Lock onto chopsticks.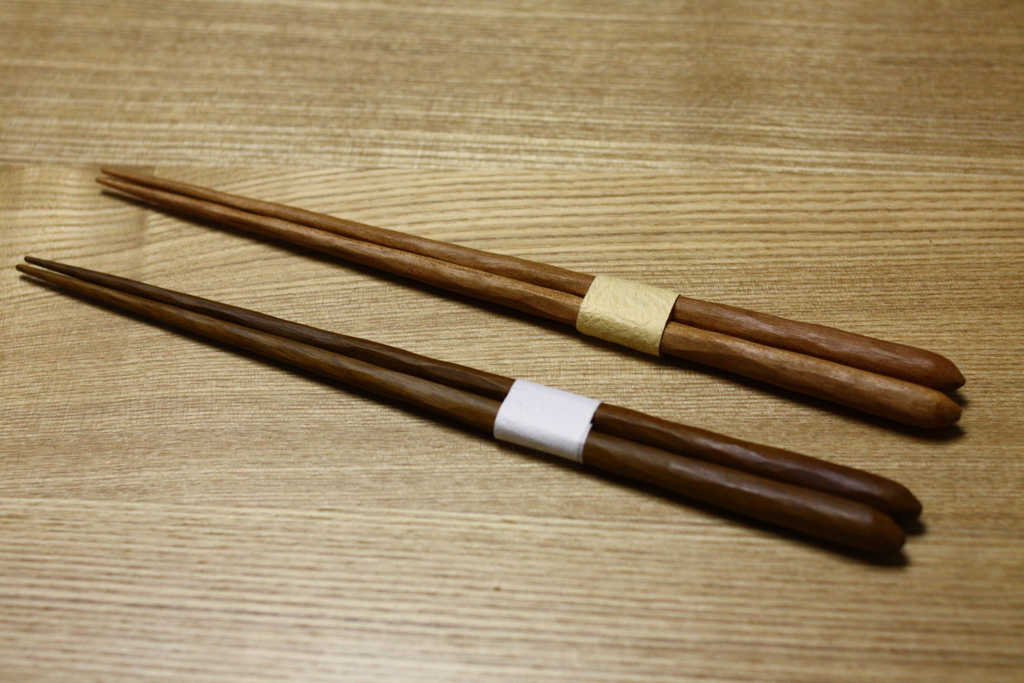
Locked: 12:254:924:562.
